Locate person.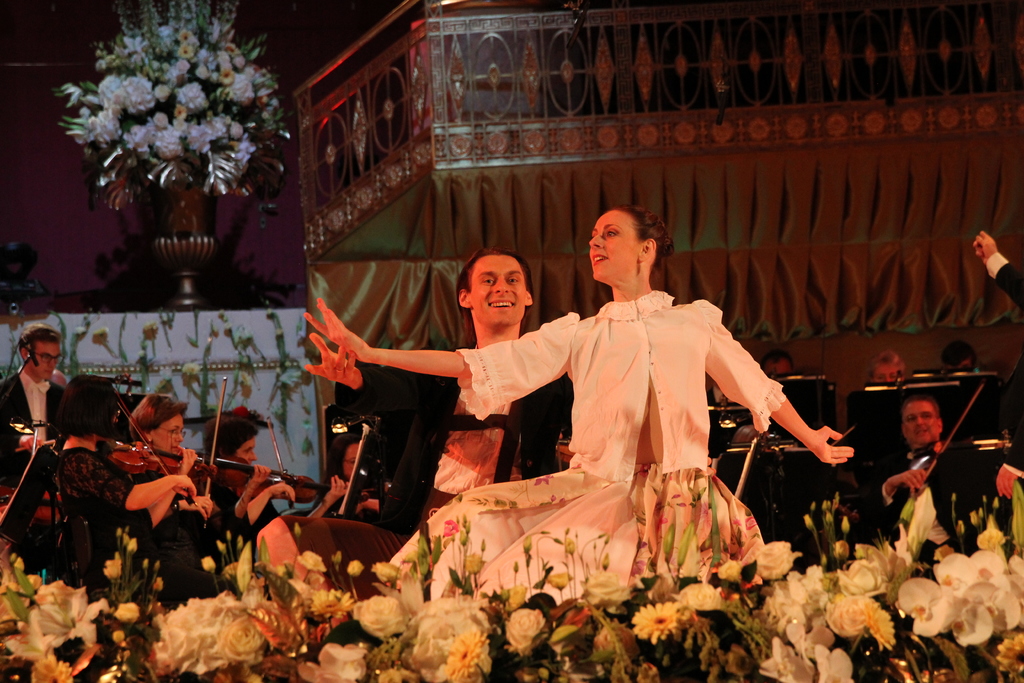
Bounding box: bbox(207, 413, 348, 578).
